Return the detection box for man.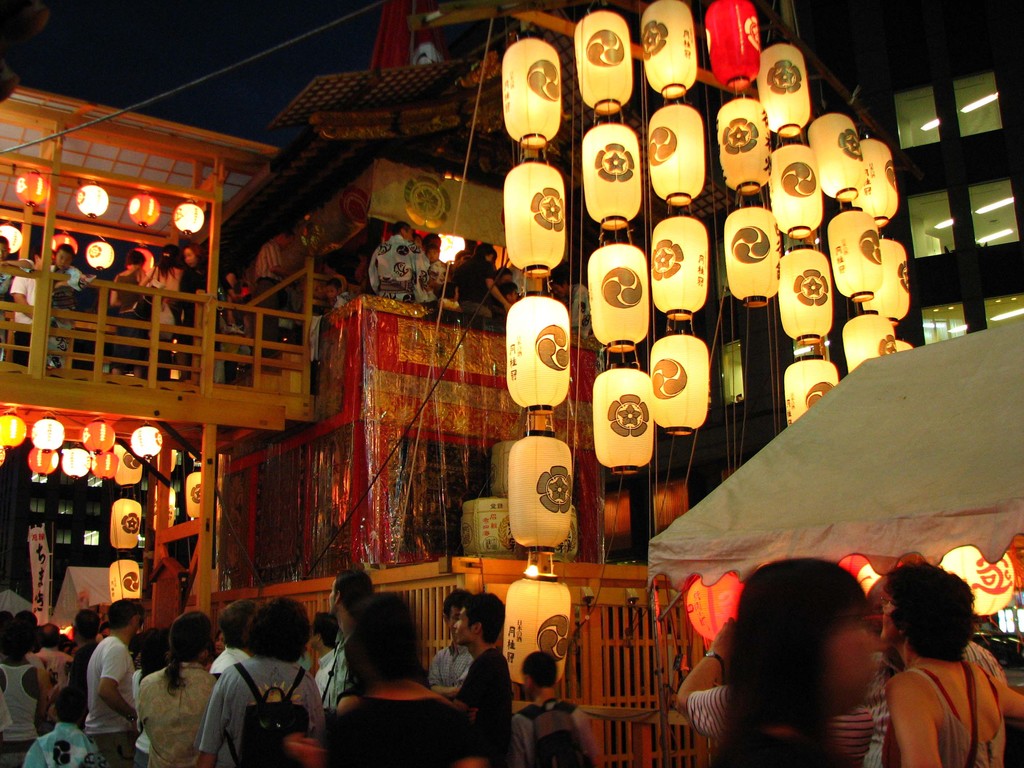
bbox=[325, 568, 362, 700].
